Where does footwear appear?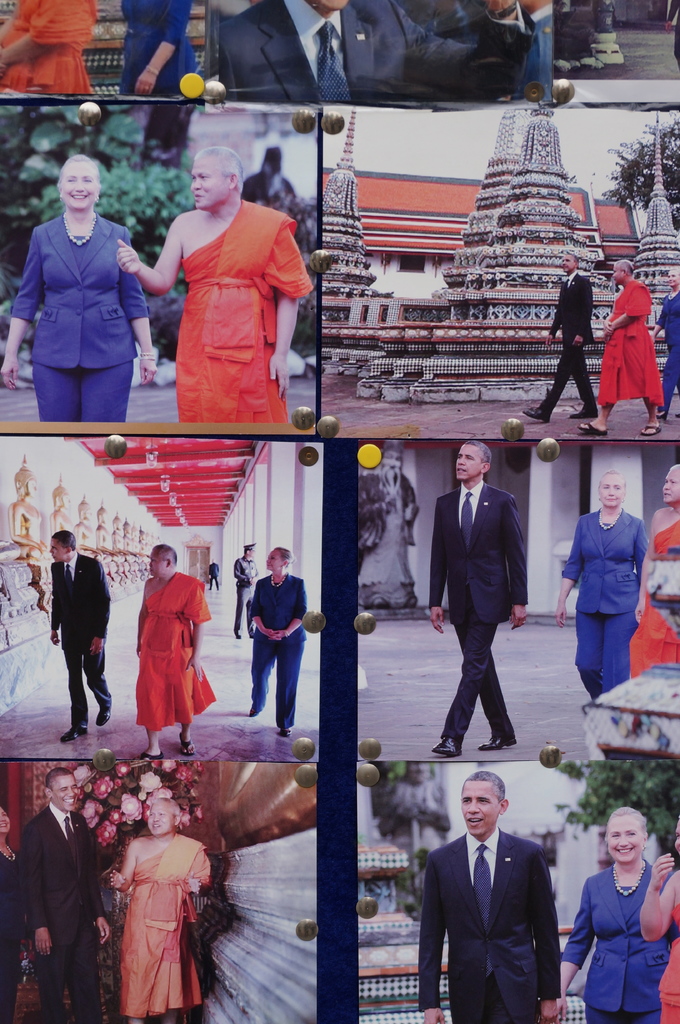
Appears at 65:717:88:742.
